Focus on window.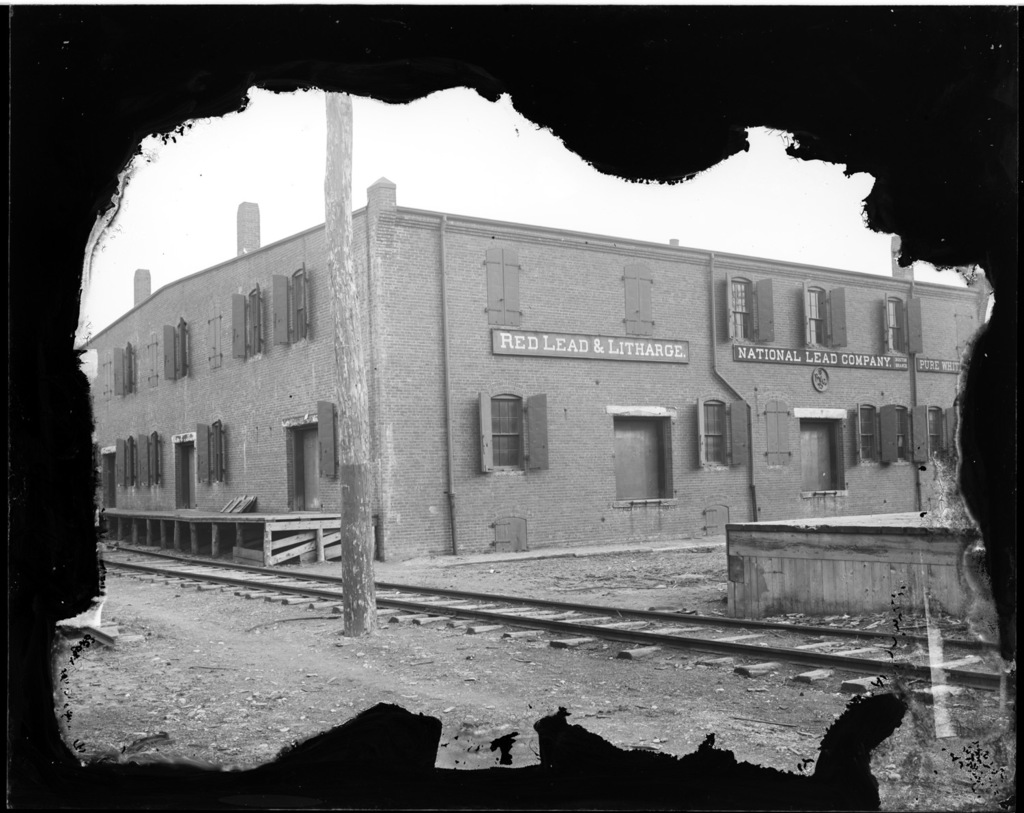
Focused at [x1=122, y1=441, x2=136, y2=479].
